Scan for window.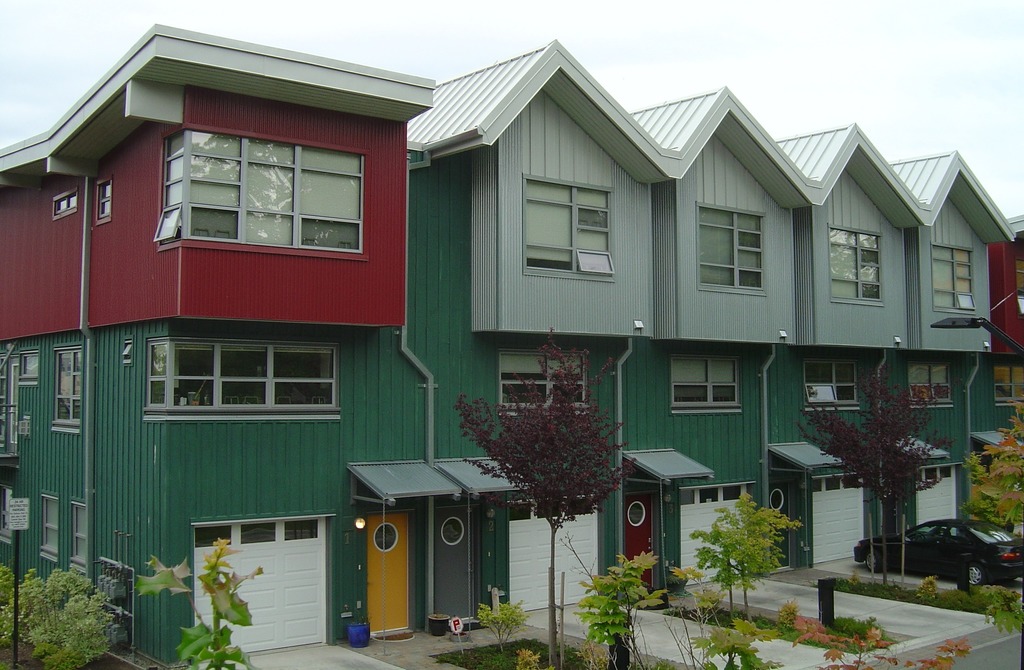
Scan result: (left=50, top=340, right=79, bottom=427).
